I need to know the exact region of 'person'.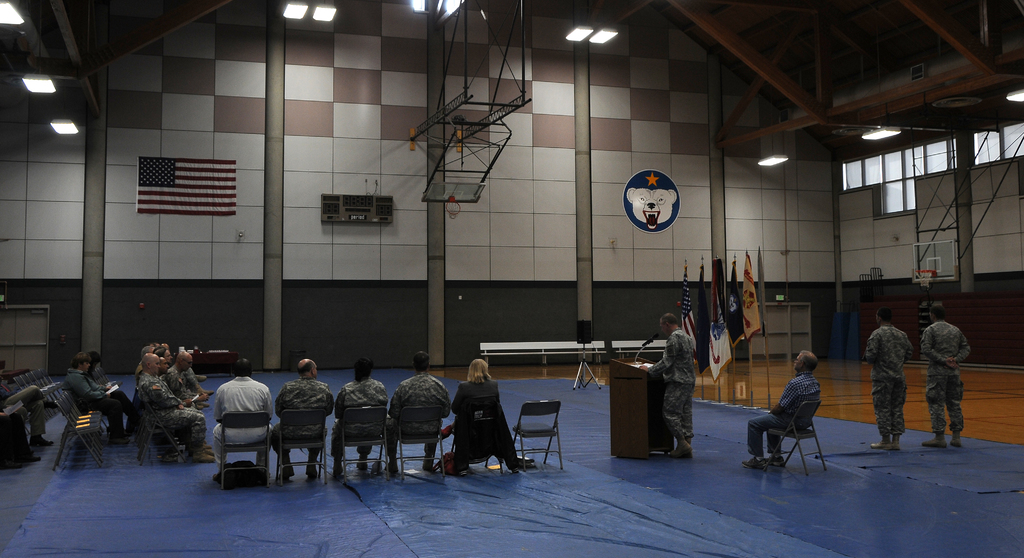
Region: [left=270, top=360, right=330, bottom=481].
